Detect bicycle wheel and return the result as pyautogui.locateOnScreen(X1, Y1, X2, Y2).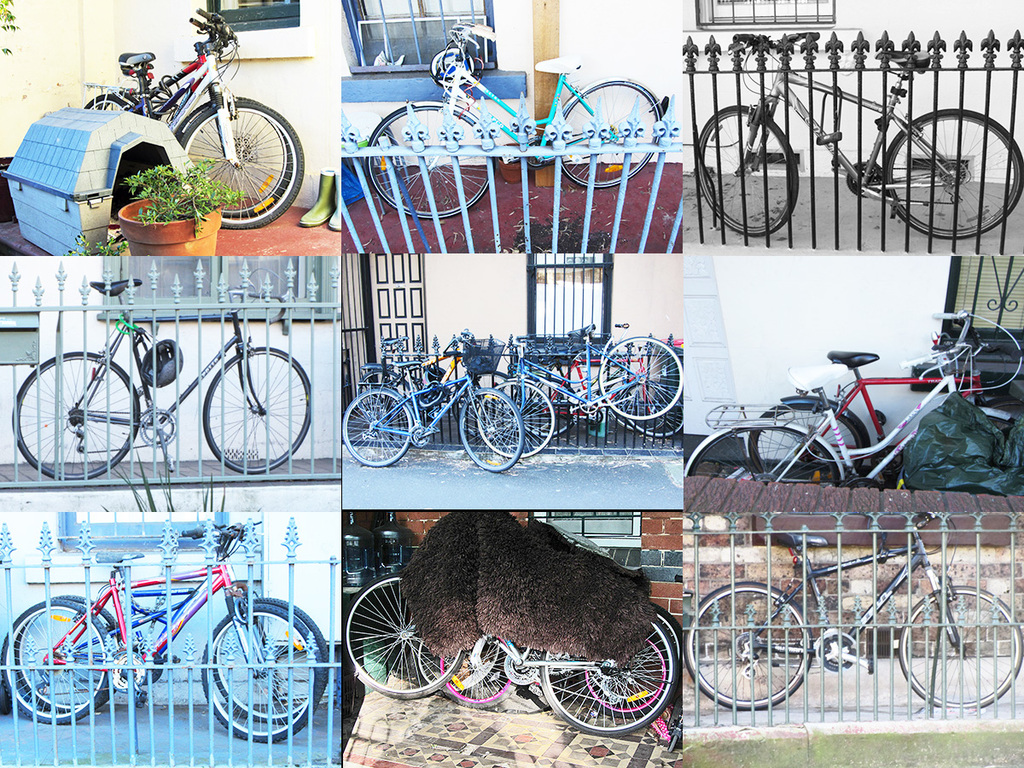
pyautogui.locateOnScreen(893, 578, 1023, 706).
